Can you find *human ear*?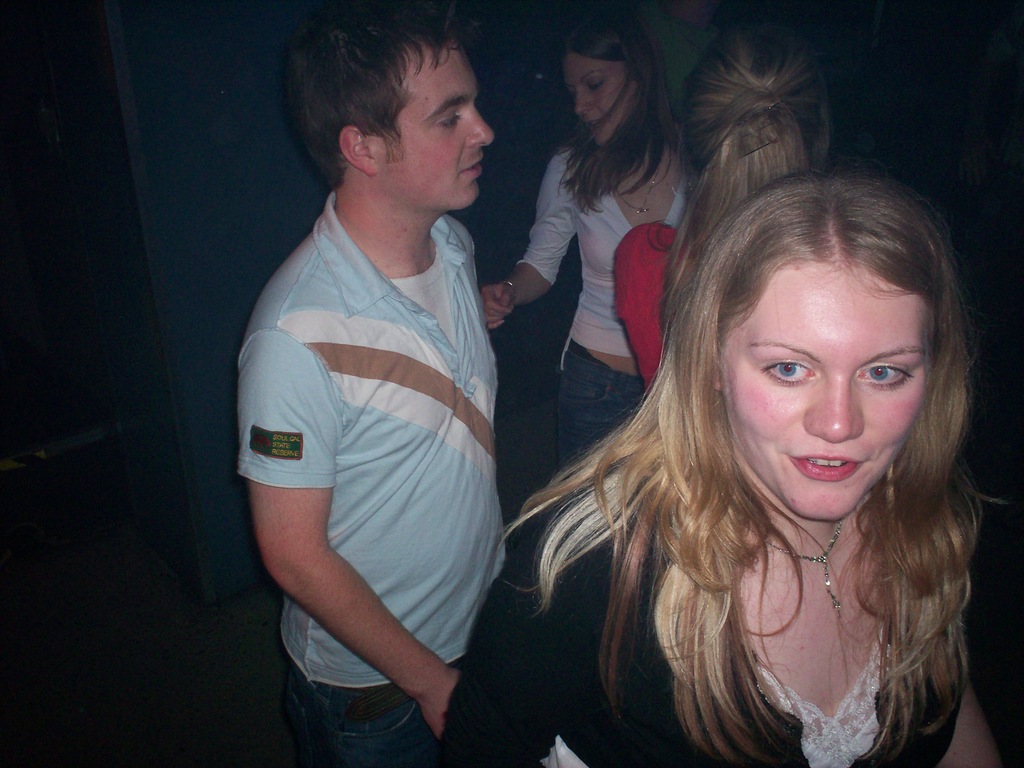
Yes, bounding box: 714, 371, 722, 388.
